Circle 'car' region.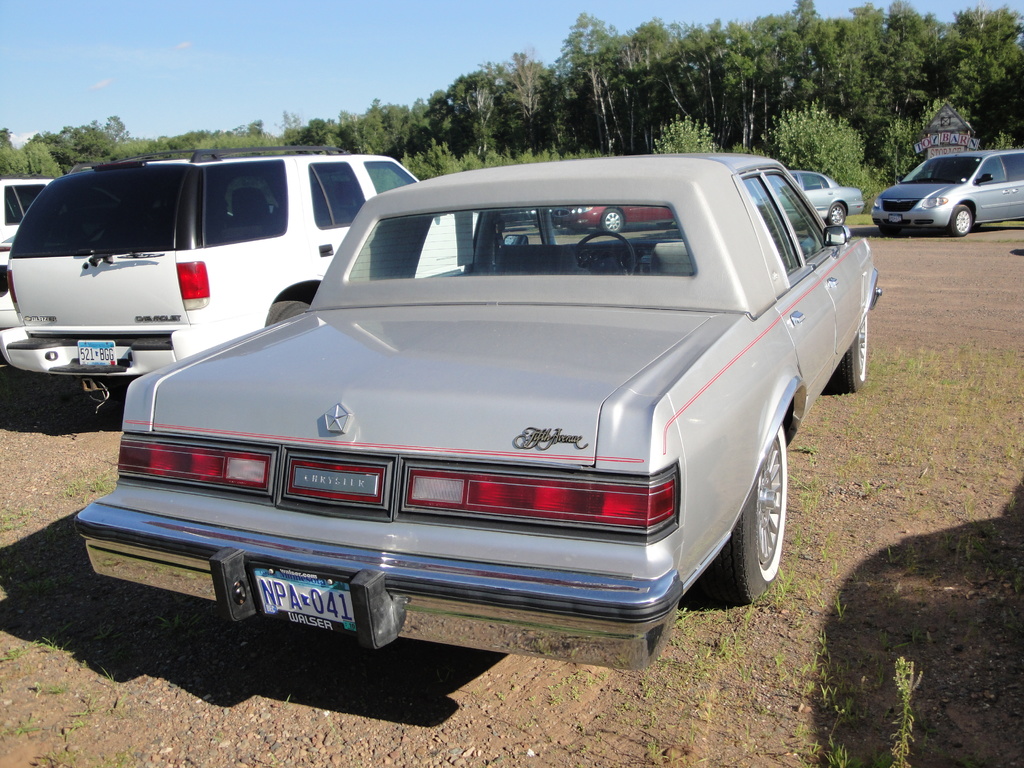
Region: Rect(93, 172, 852, 688).
